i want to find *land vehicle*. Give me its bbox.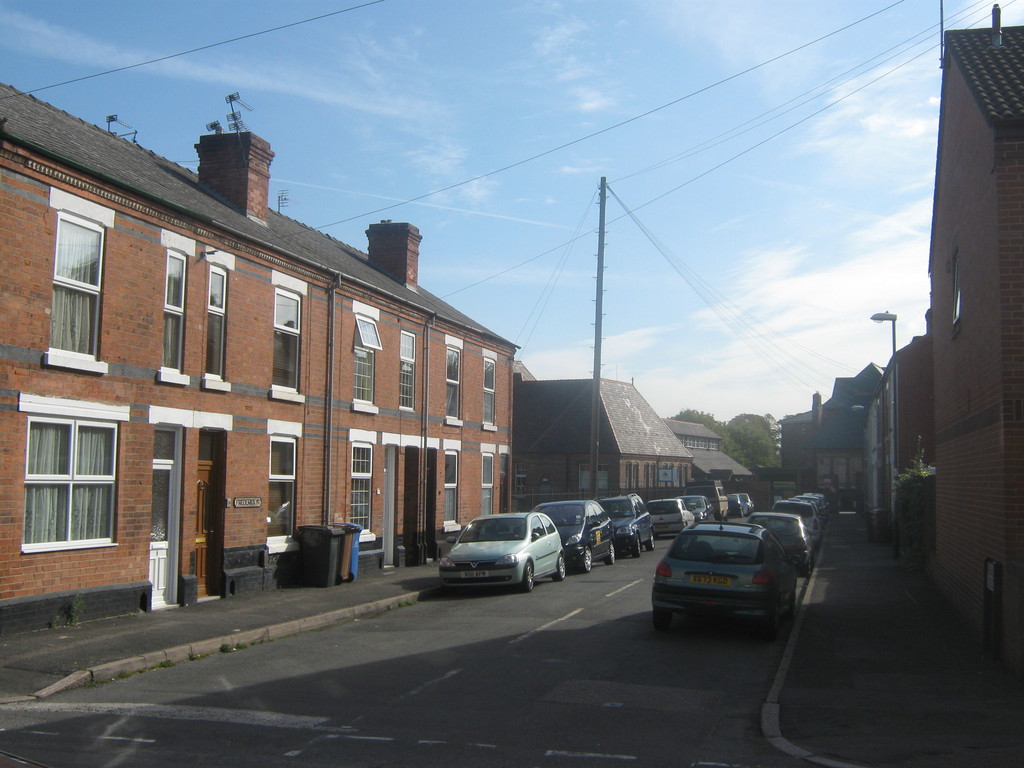
746:509:815:580.
